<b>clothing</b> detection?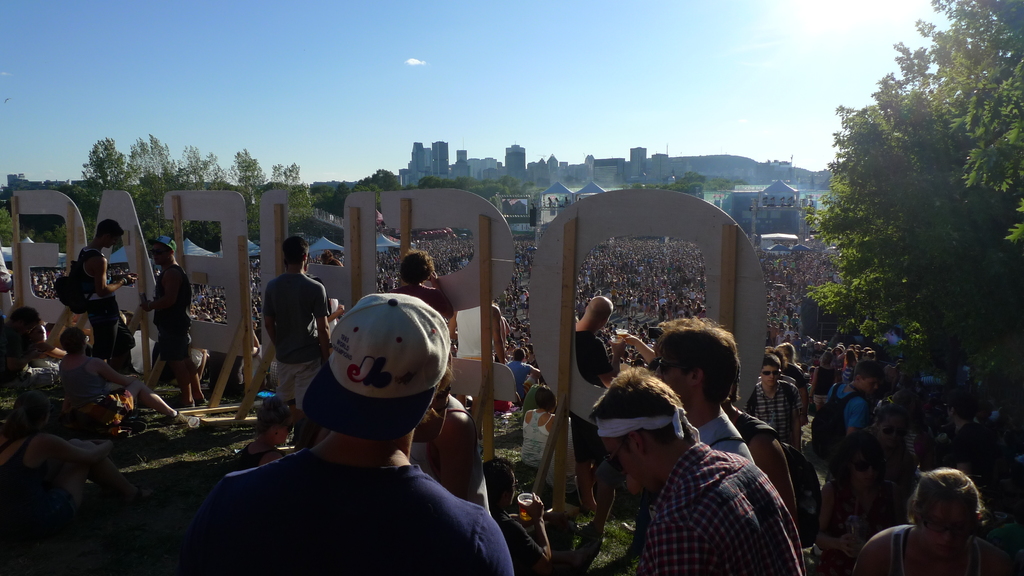
BBox(198, 456, 522, 575)
